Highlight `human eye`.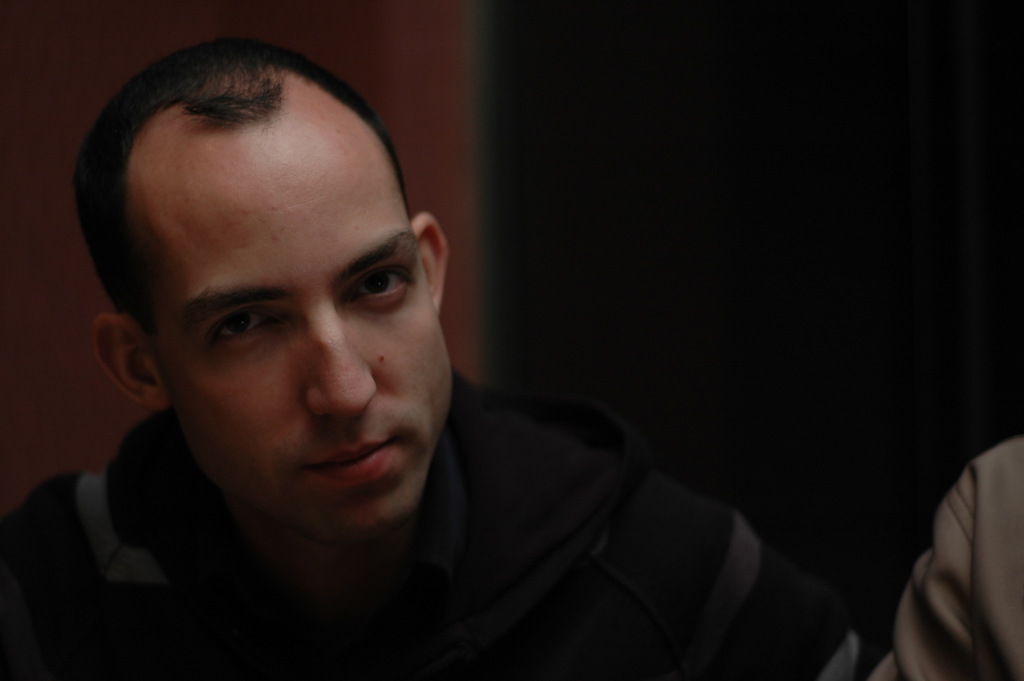
Highlighted region: <box>341,261,414,311</box>.
